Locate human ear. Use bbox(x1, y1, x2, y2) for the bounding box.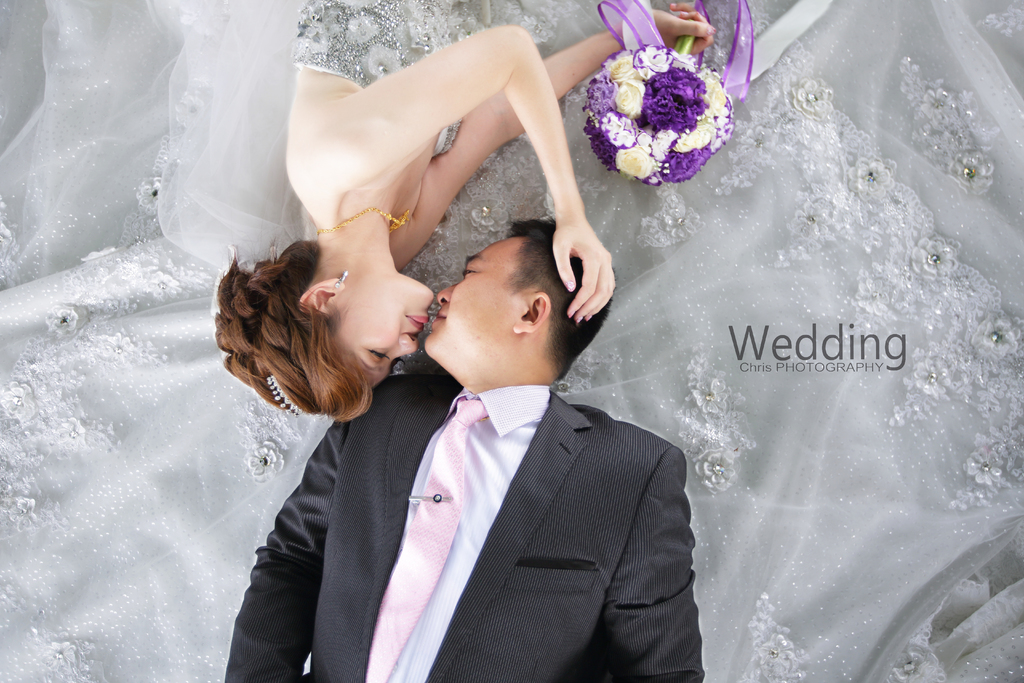
bbox(297, 283, 344, 315).
